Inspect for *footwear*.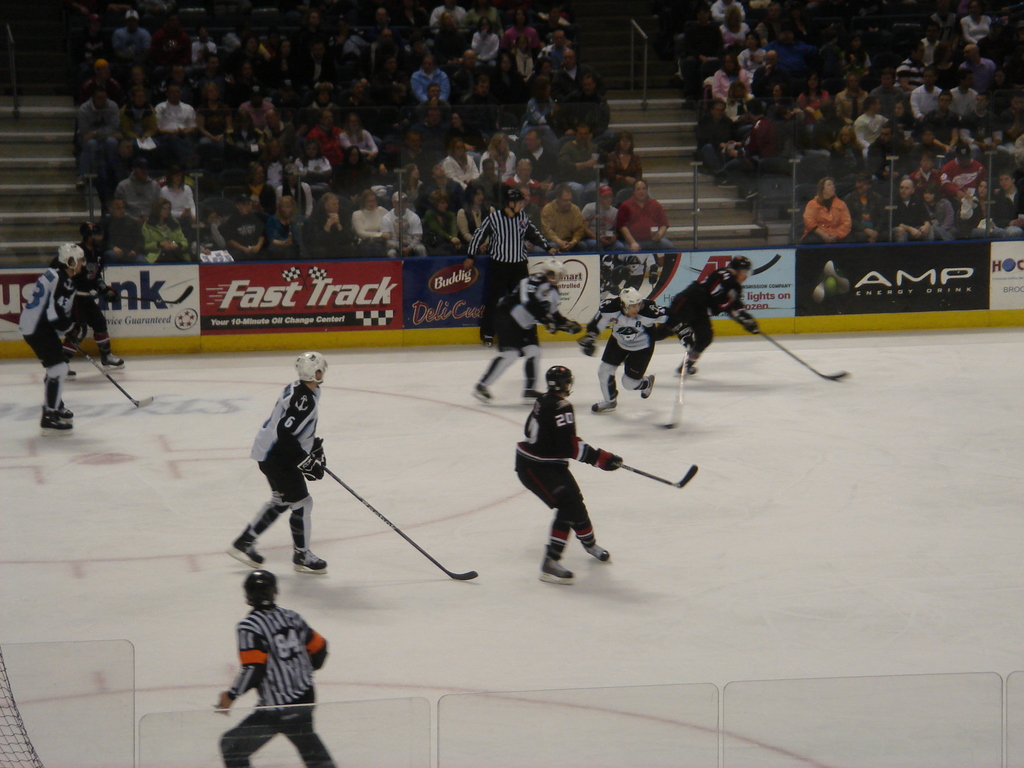
Inspection: {"left": 99, "top": 339, "right": 126, "bottom": 364}.
